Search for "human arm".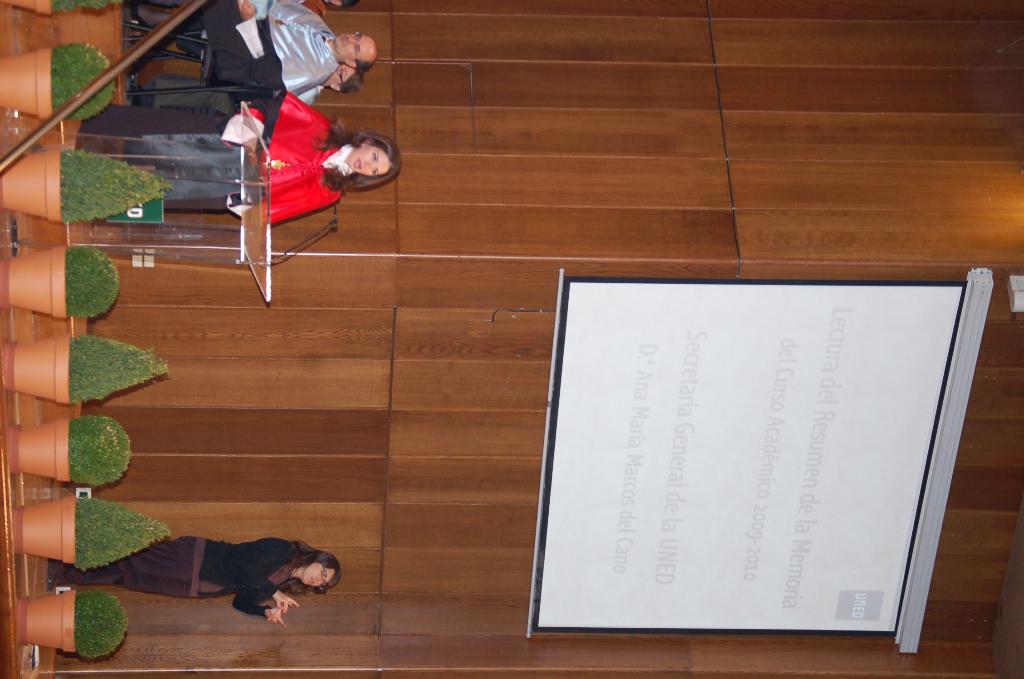
Found at 239 87 332 158.
